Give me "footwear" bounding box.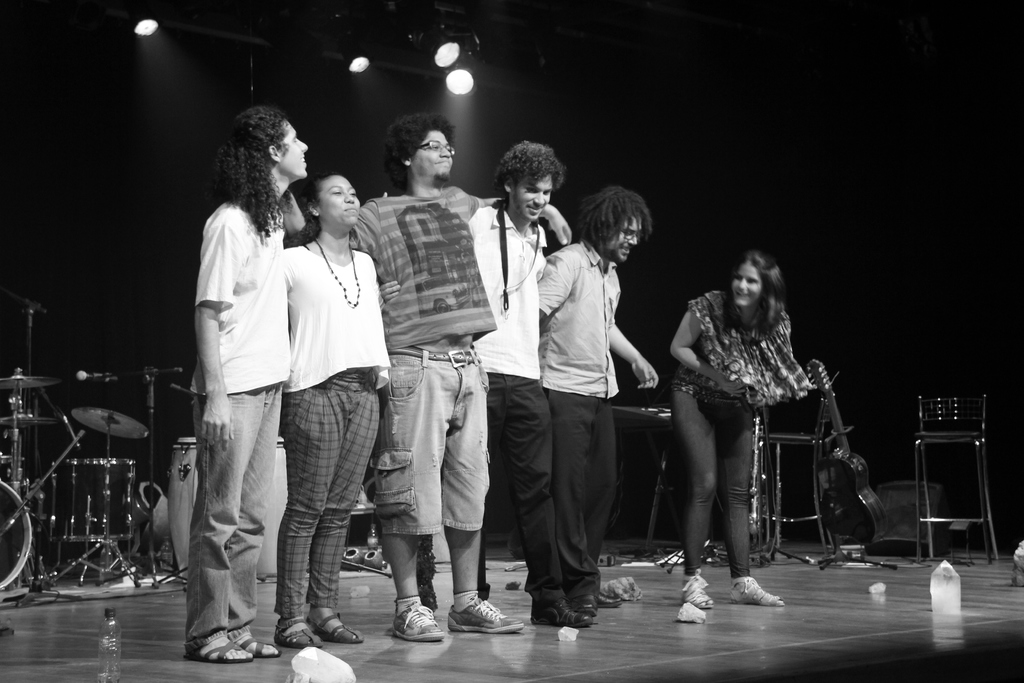
select_region(572, 592, 598, 616).
